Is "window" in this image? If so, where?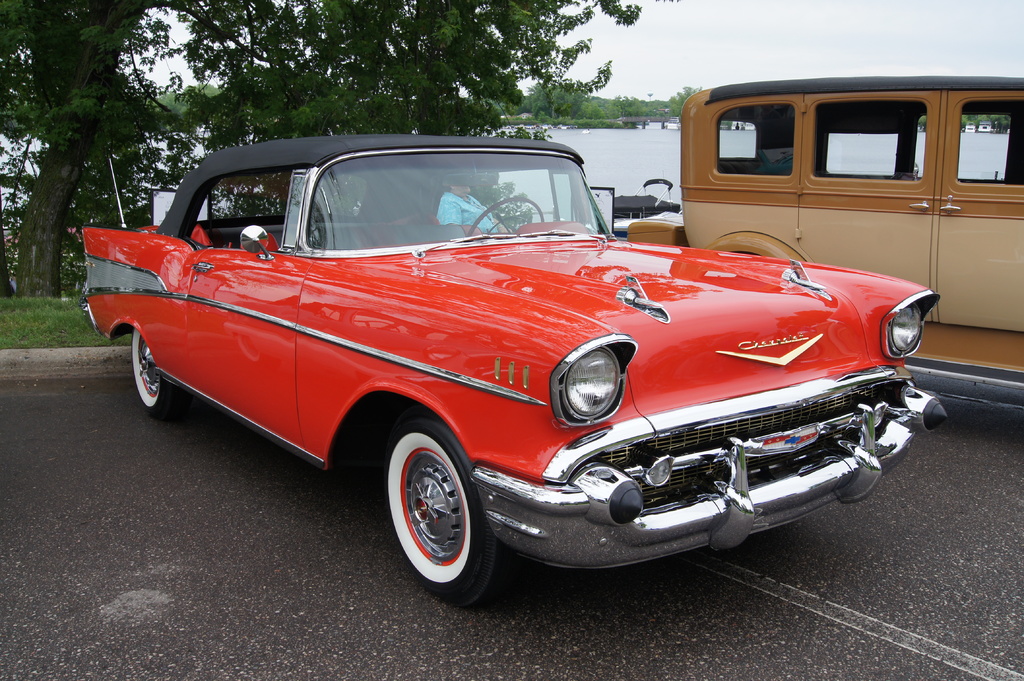
Yes, at {"x1": 719, "y1": 96, "x2": 792, "y2": 185}.
